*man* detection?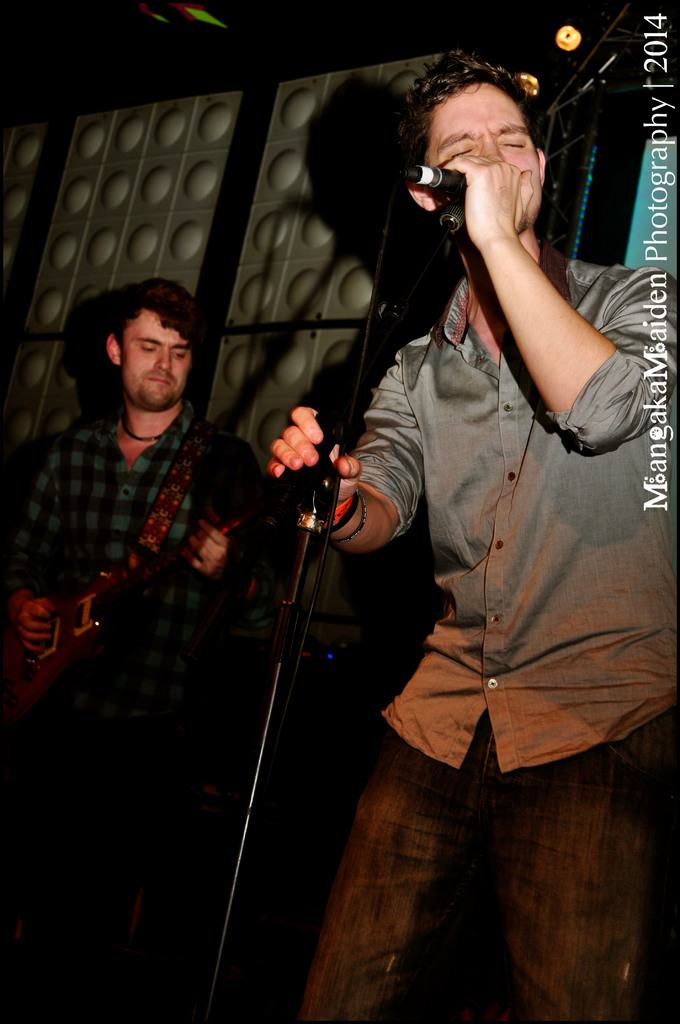
box(0, 279, 267, 1021)
